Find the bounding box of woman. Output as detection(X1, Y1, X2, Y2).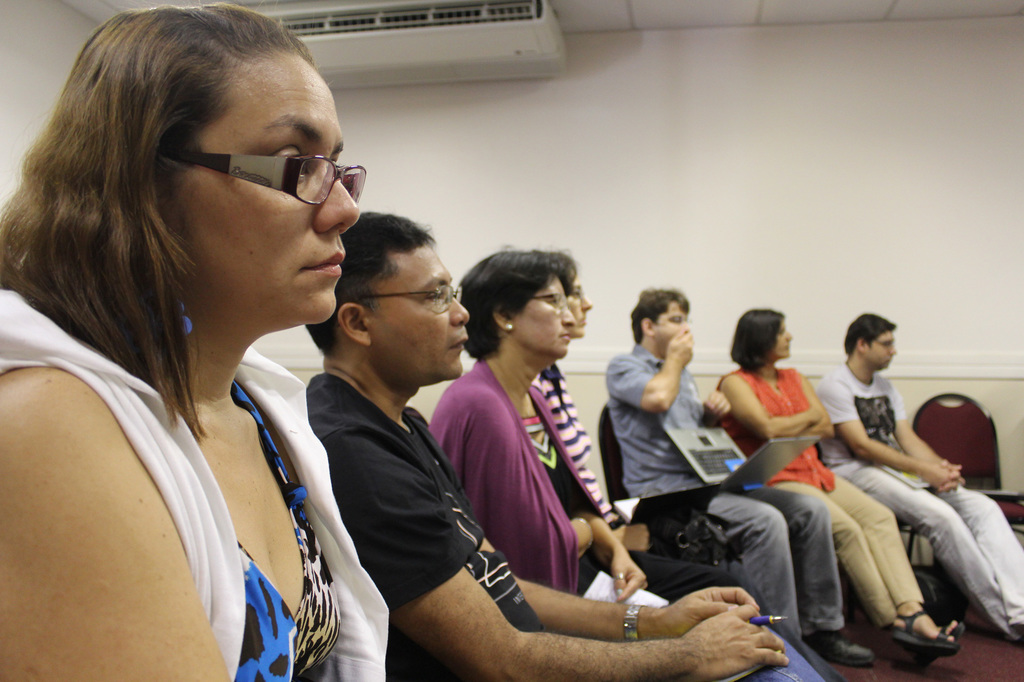
detection(714, 306, 965, 669).
